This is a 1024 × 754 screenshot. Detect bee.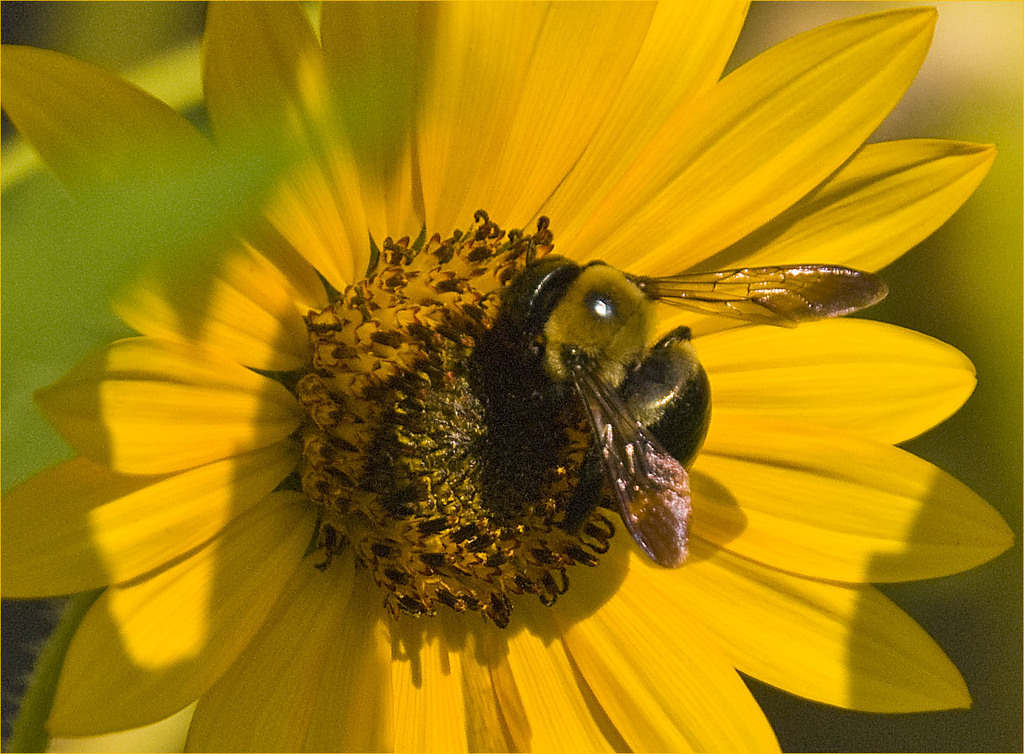
427 207 900 602.
